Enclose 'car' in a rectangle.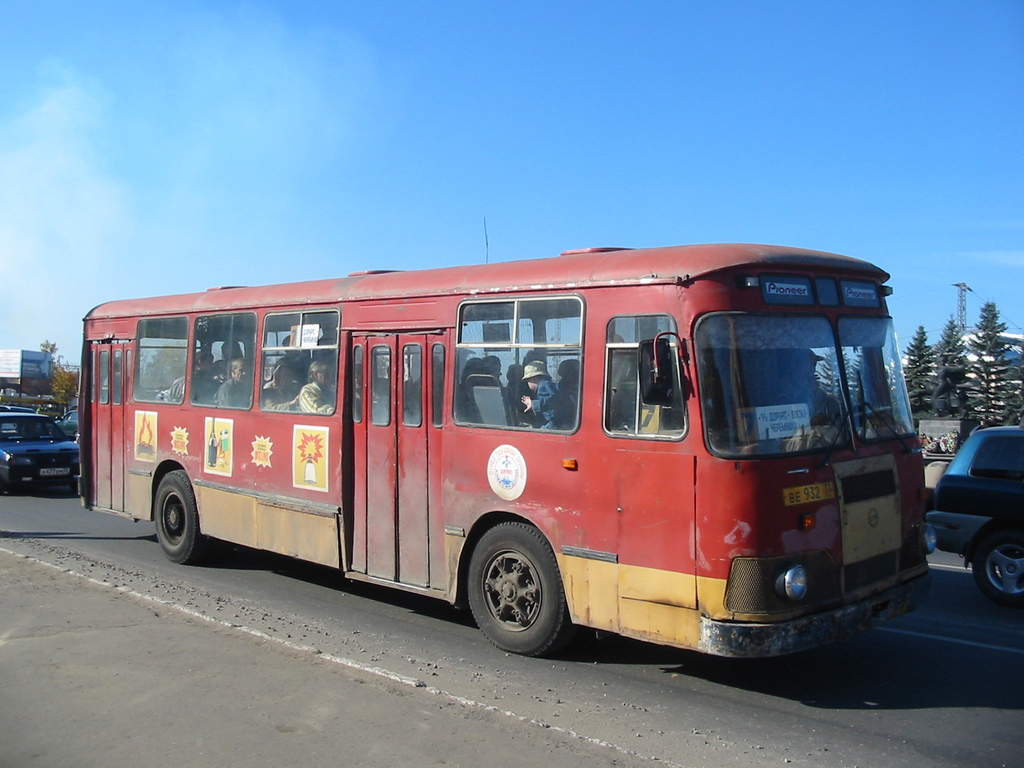
924:420:1023:607.
